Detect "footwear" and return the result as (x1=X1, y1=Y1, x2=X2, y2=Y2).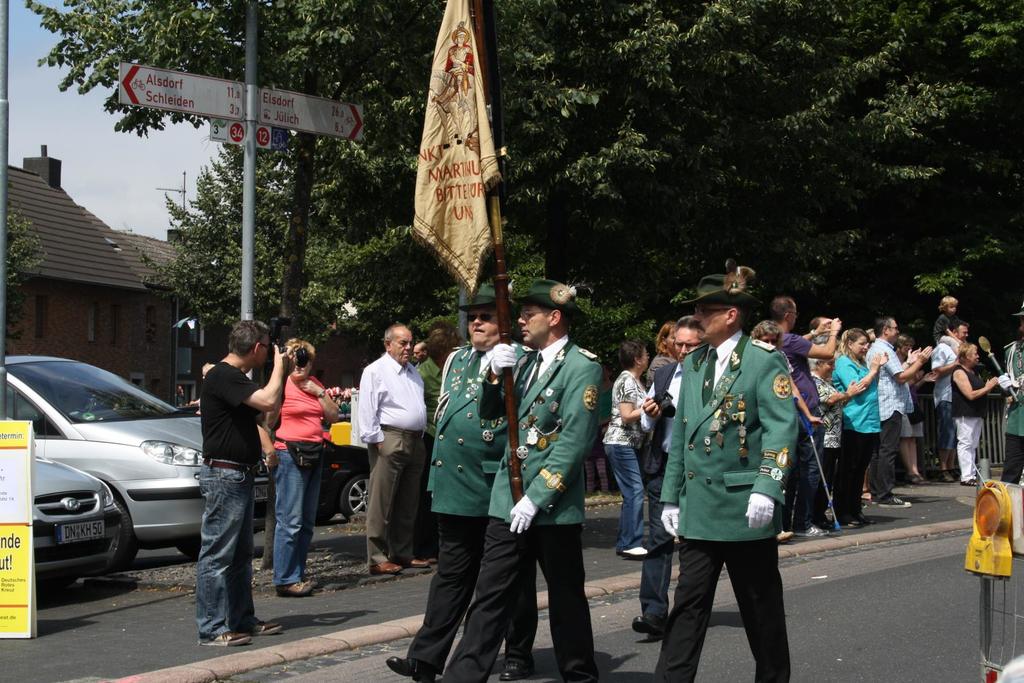
(x1=295, y1=575, x2=319, y2=592).
